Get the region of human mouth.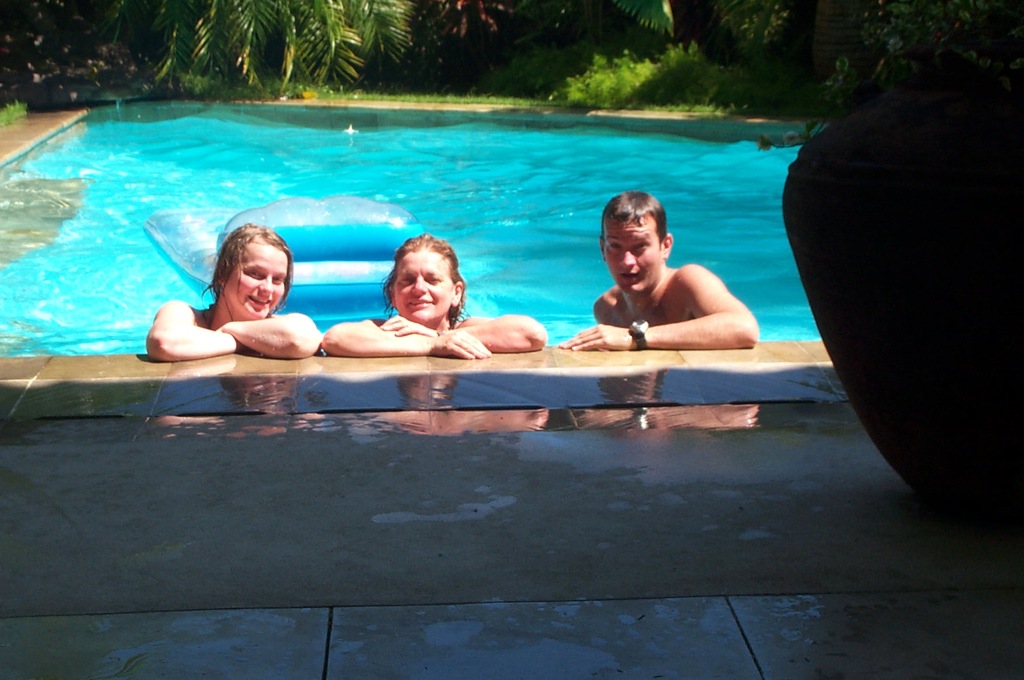
618,272,638,285.
